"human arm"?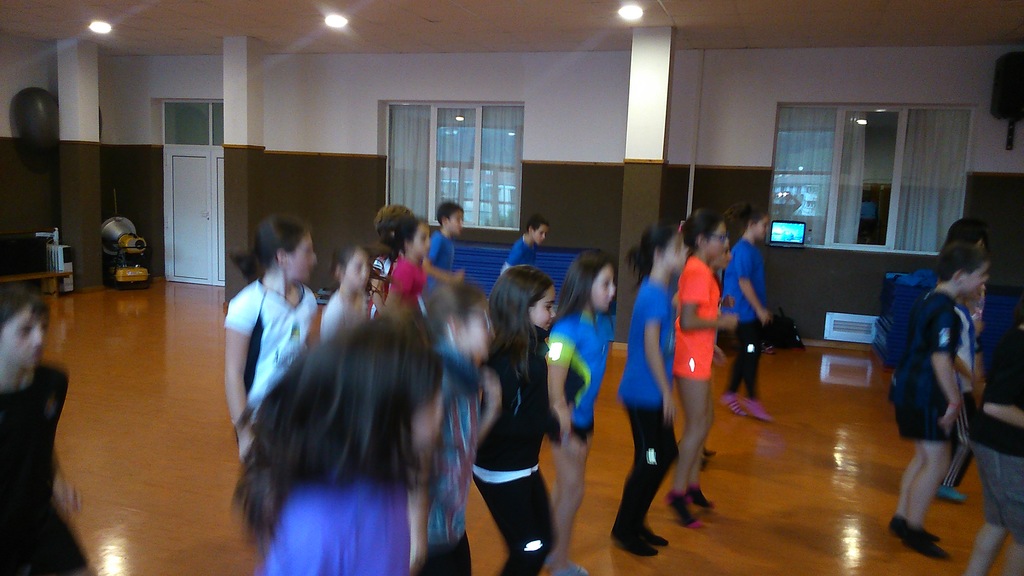
(213,294,260,432)
